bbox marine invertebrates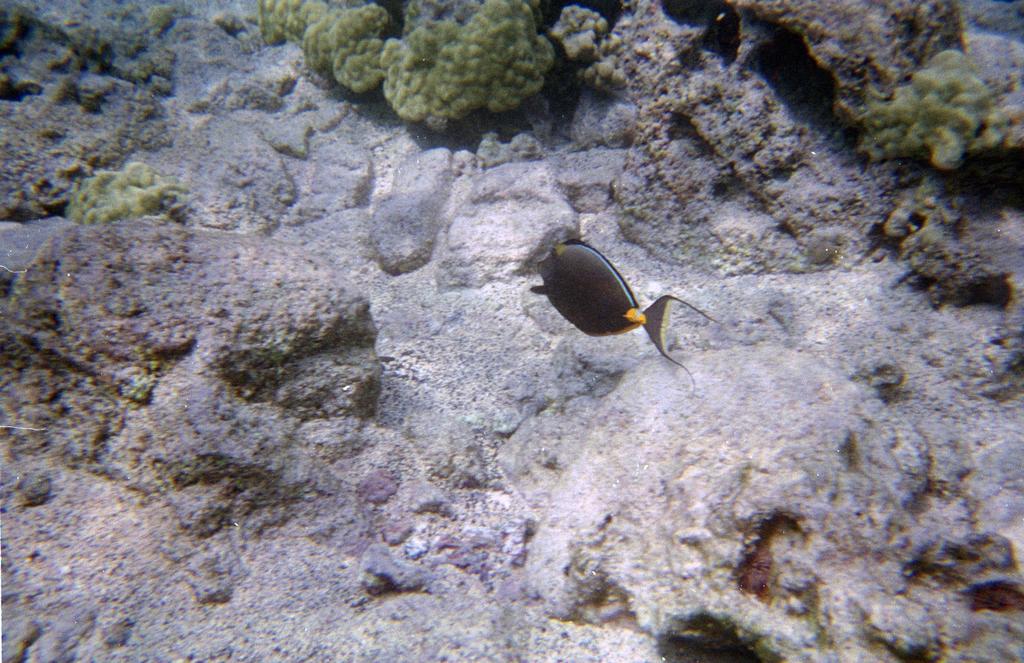
246, 0, 335, 38
